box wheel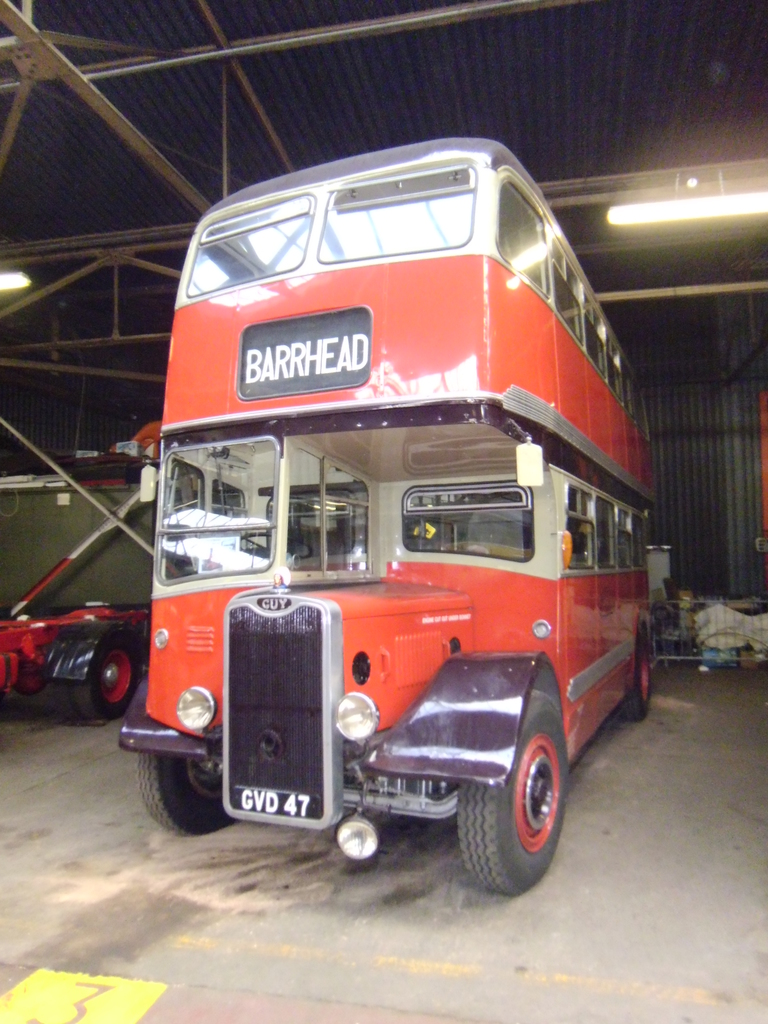
[77,641,140,719]
